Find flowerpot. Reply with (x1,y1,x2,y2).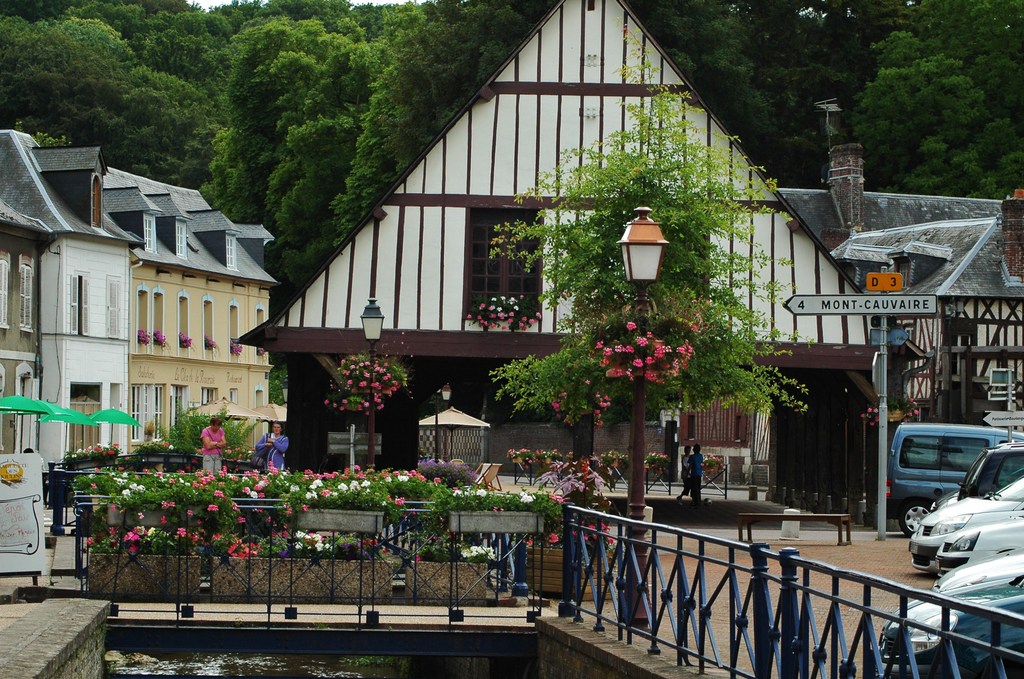
(294,502,385,535).
